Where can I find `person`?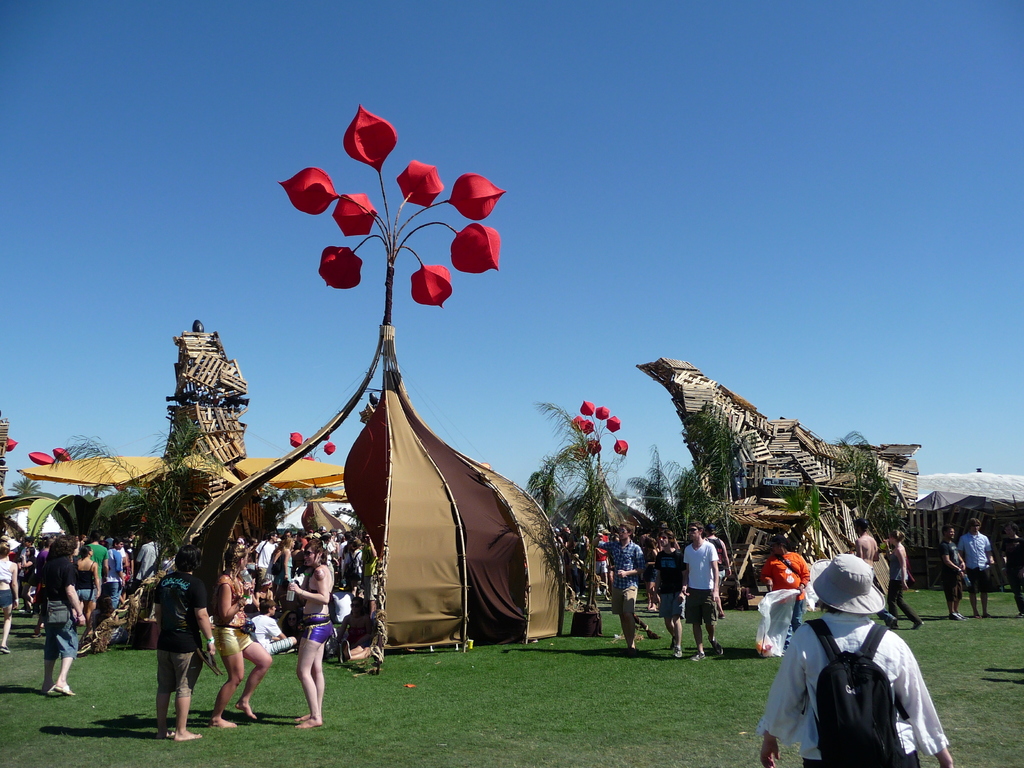
You can find it at locate(885, 529, 925, 630).
